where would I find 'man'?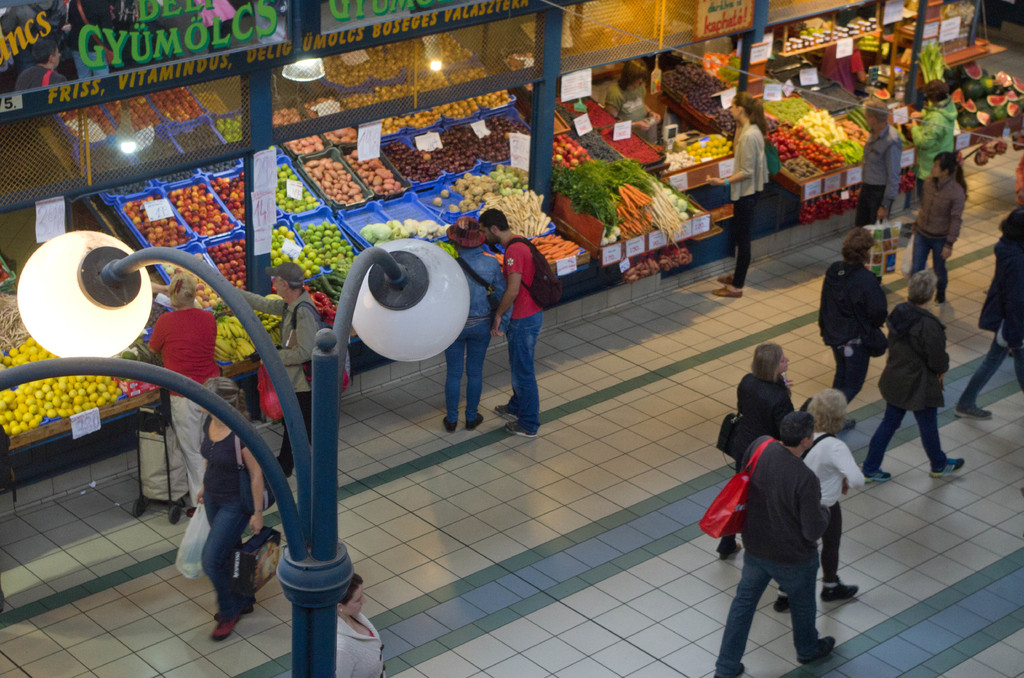
At x1=870 y1=265 x2=965 y2=484.
